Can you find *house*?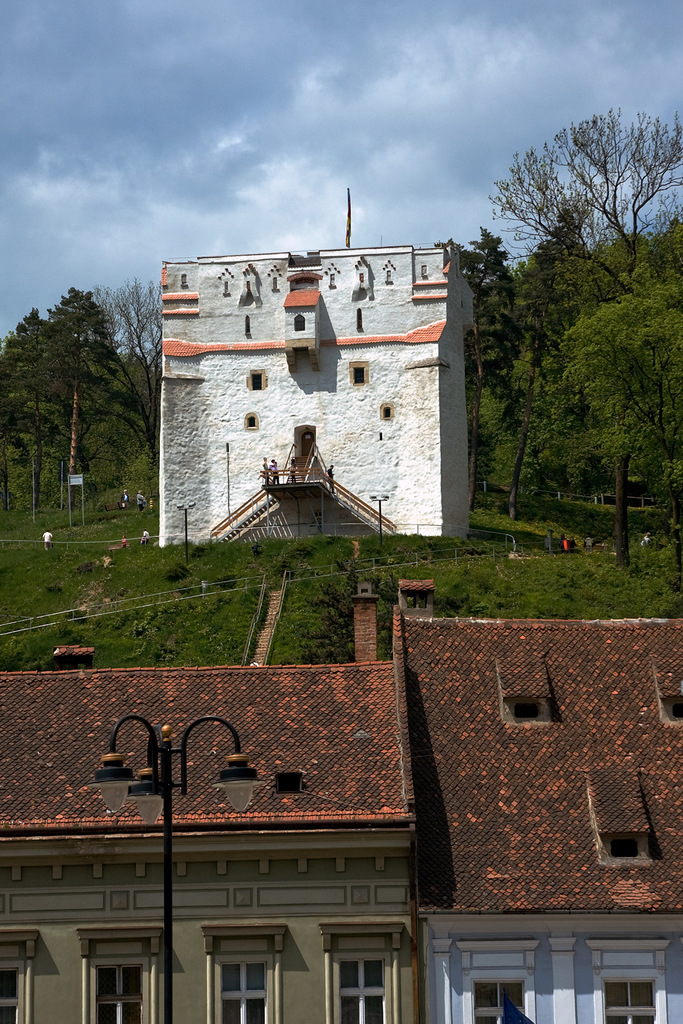
Yes, bounding box: bbox=[390, 572, 682, 1023].
